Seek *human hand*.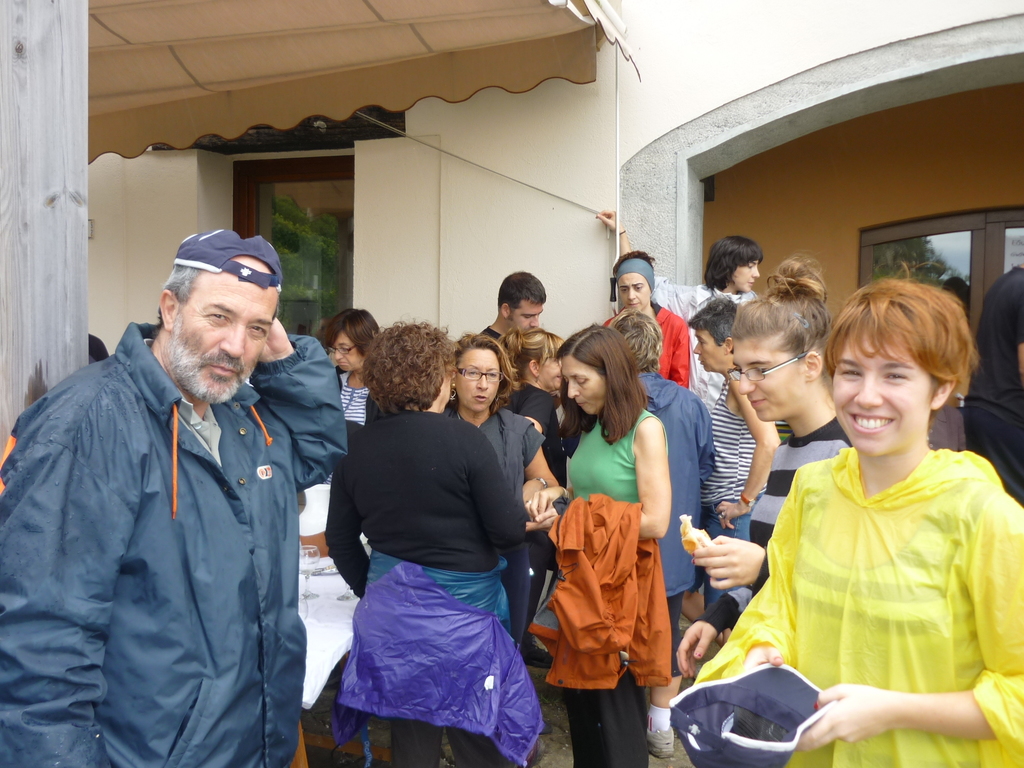
<box>593,207,622,232</box>.
